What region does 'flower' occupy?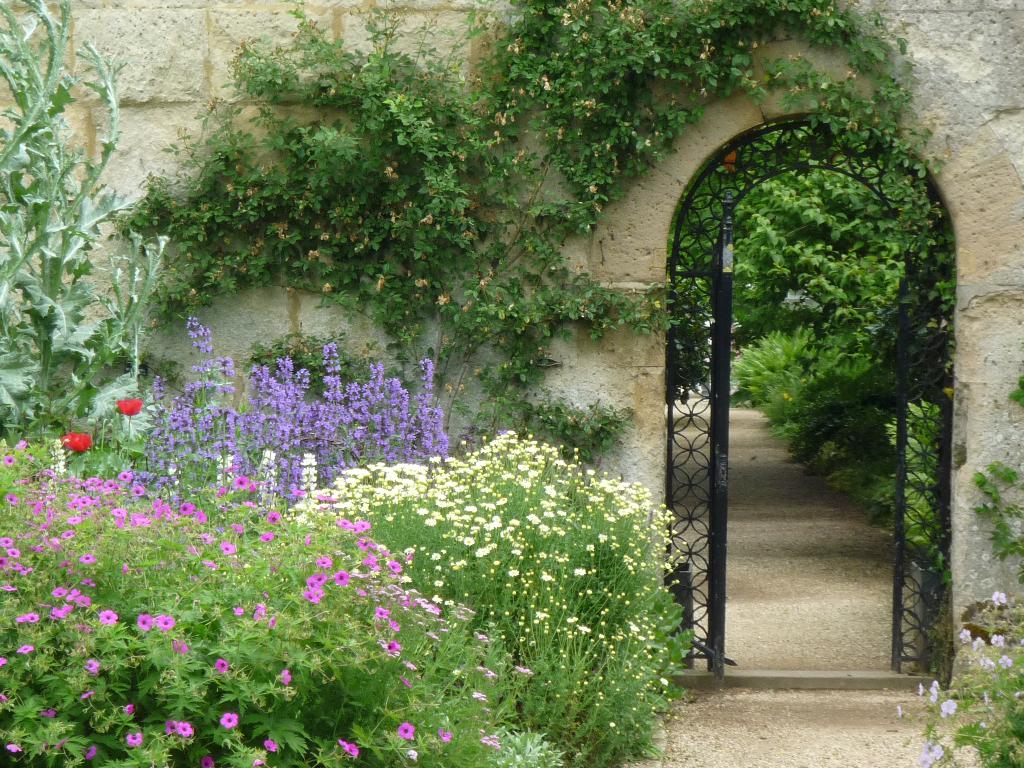
[x1=306, y1=578, x2=328, y2=603].
